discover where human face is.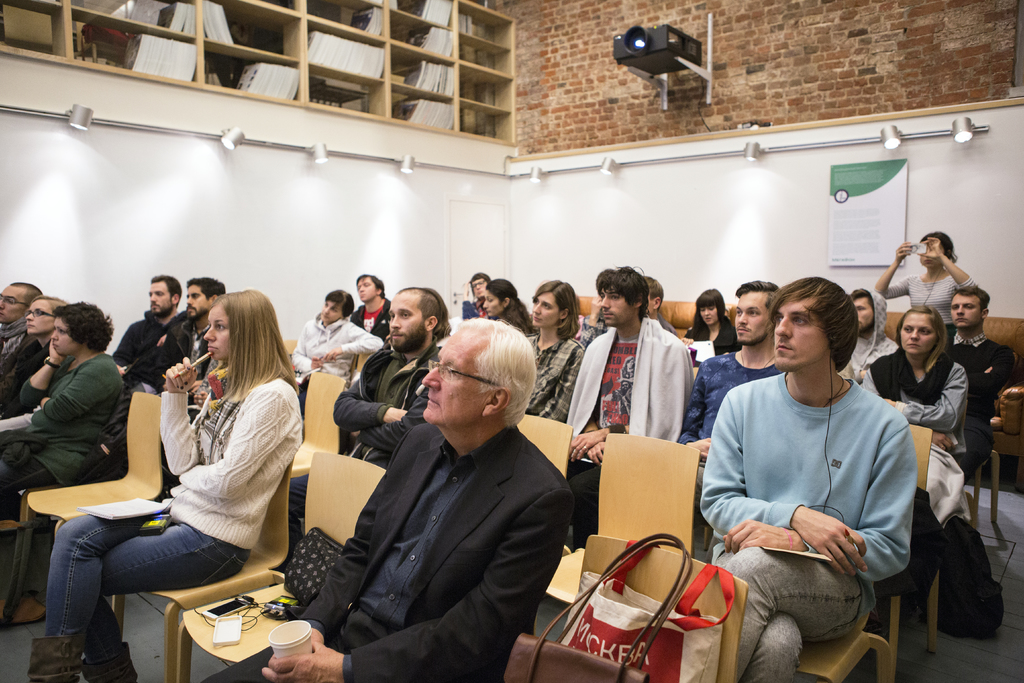
Discovered at 423:329:494:414.
